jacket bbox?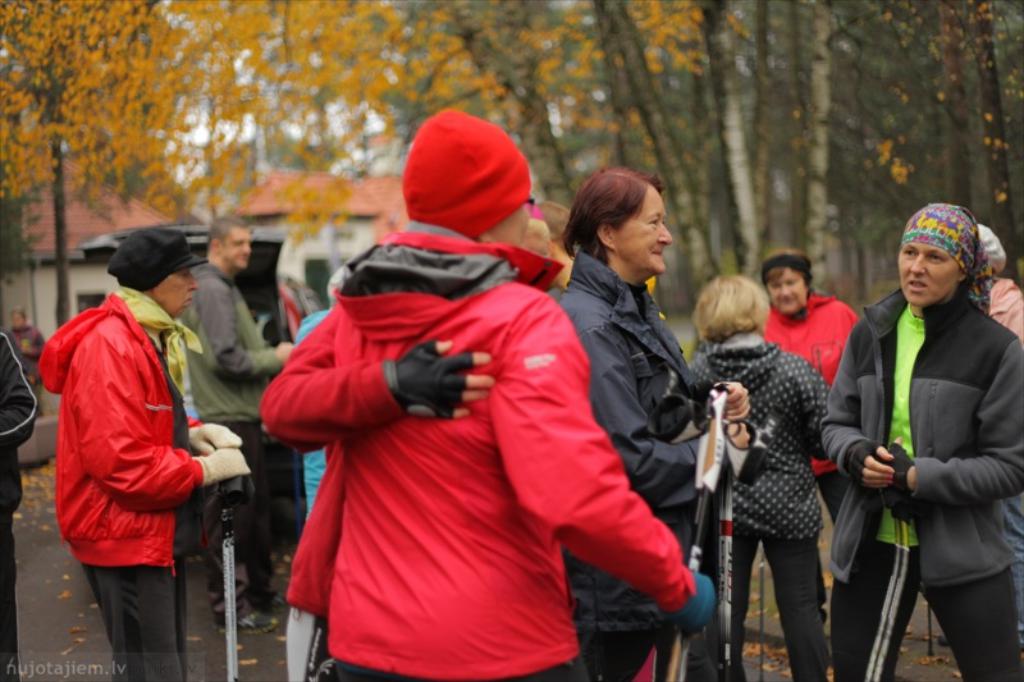
bbox=[678, 329, 828, 543]
